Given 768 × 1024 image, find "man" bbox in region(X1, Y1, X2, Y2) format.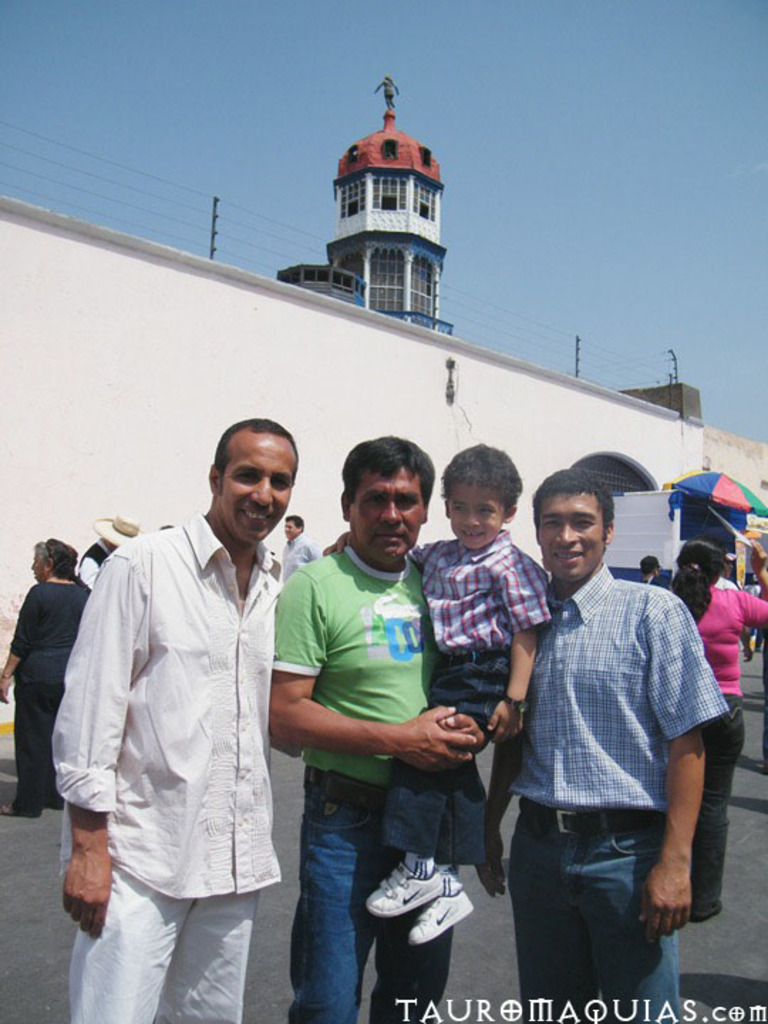
region(50, 418, 294, 1023).
